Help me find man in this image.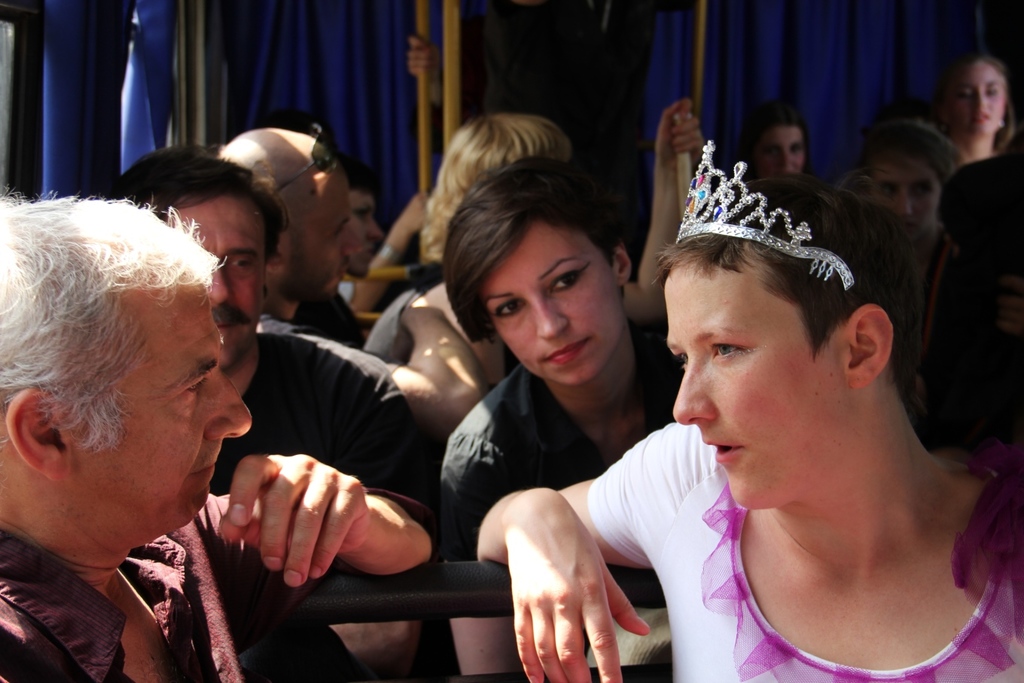
Found it: pyautogui.locateOnScreen(99, 141, 439, 597).
